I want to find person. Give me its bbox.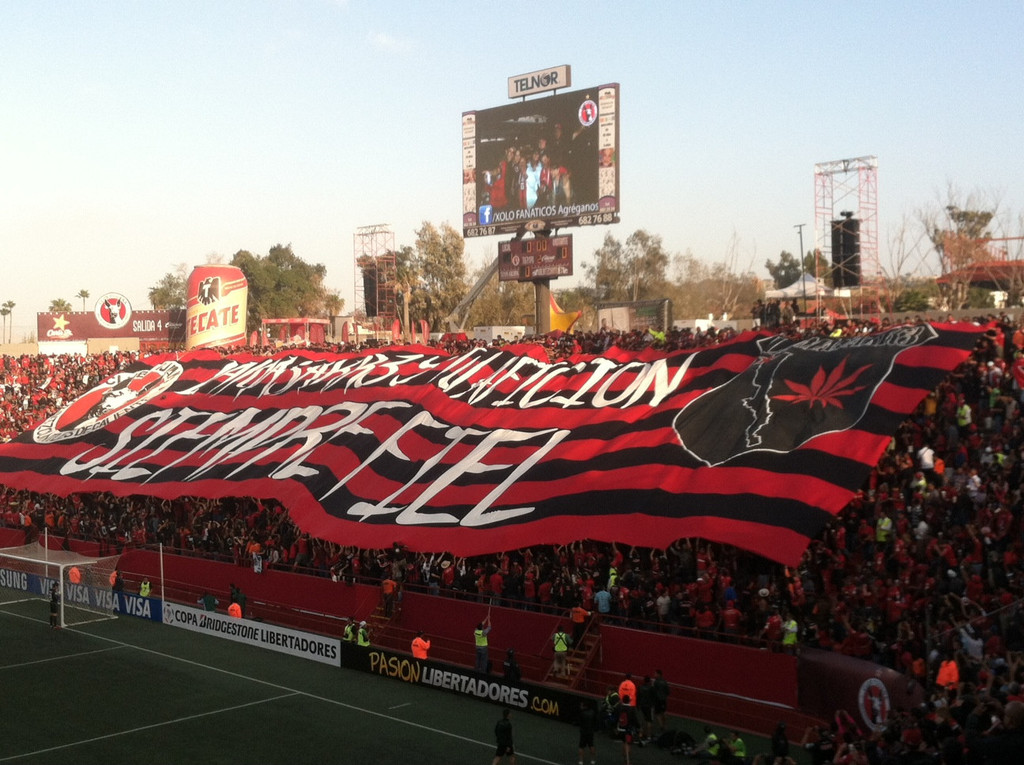
549, 621, 572, 675.
